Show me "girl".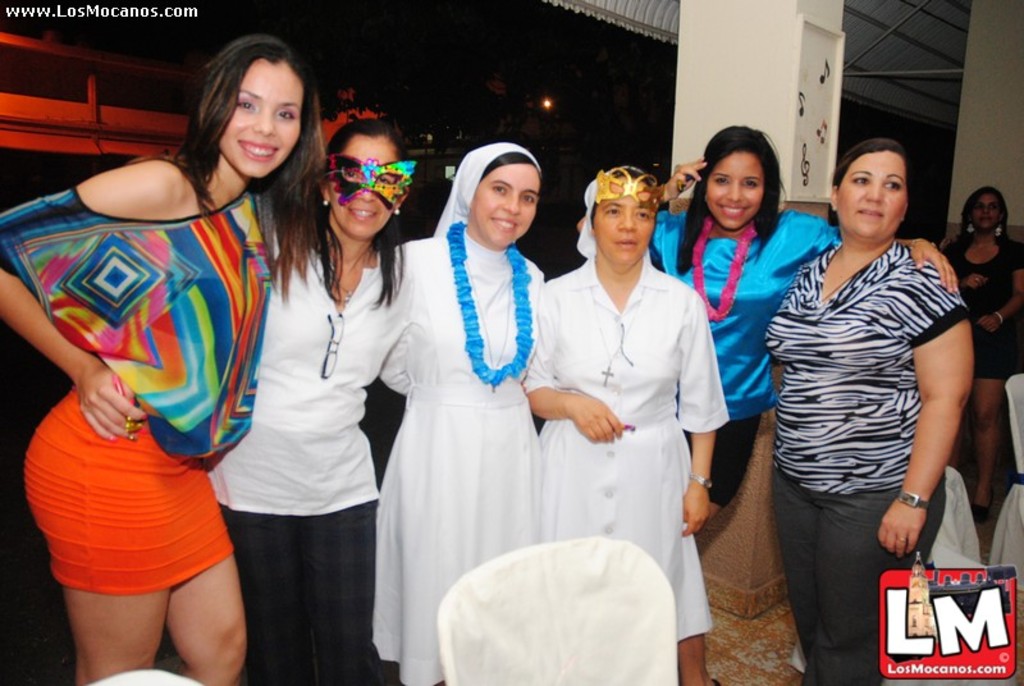
"girl" is here: [left=0, top=36, right=328, bottom=685].
